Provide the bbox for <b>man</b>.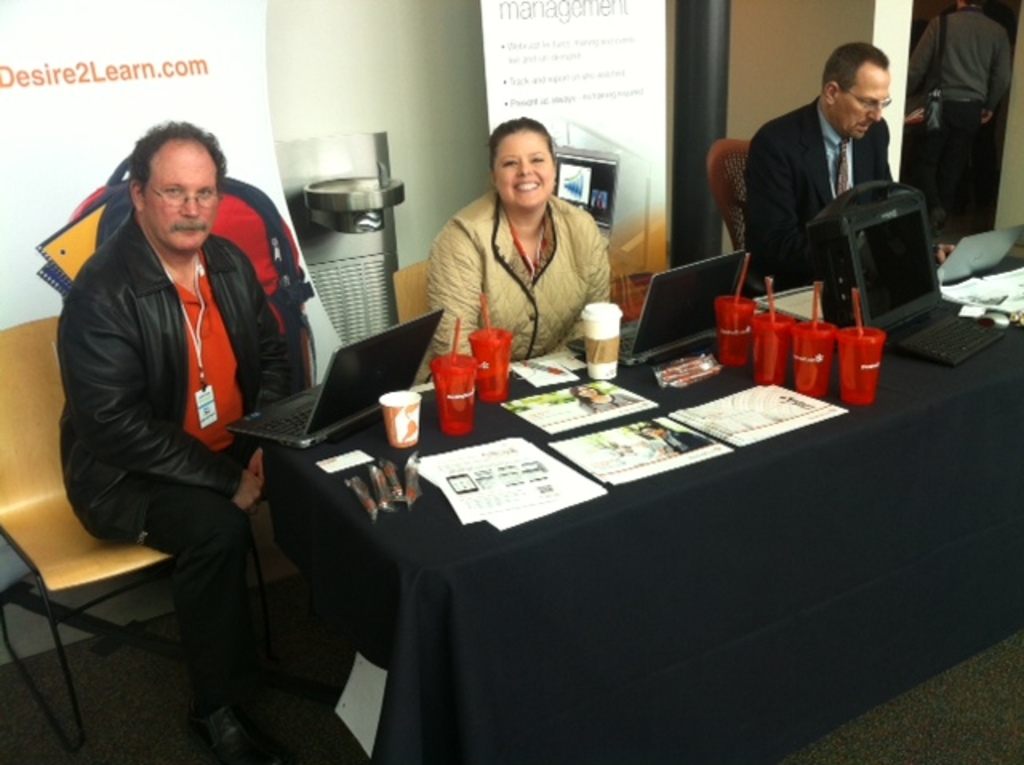
917, 2, 1011, 238.
